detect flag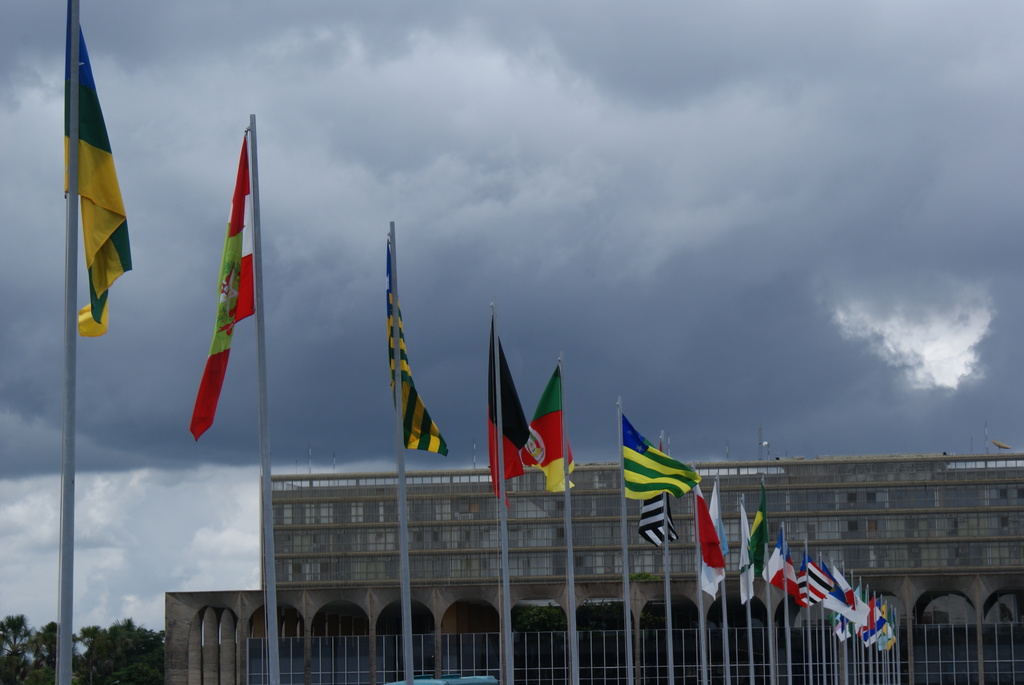
[637,439,680,548]
